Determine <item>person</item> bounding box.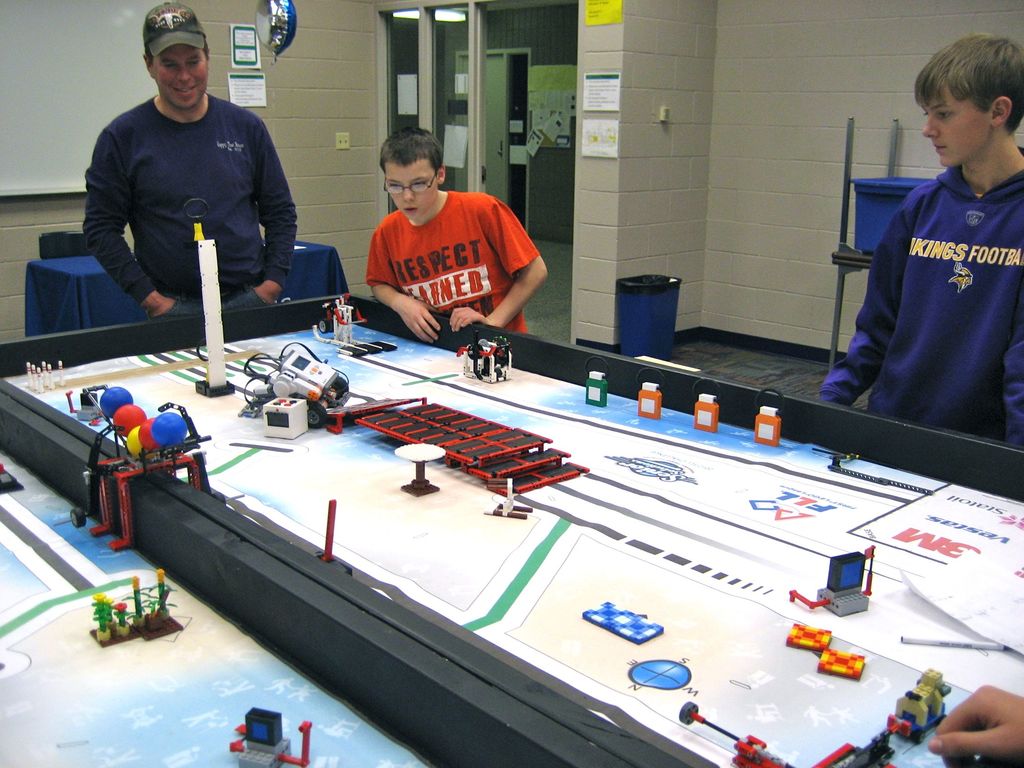
Determined: <box>364,122,550,341</box>.
